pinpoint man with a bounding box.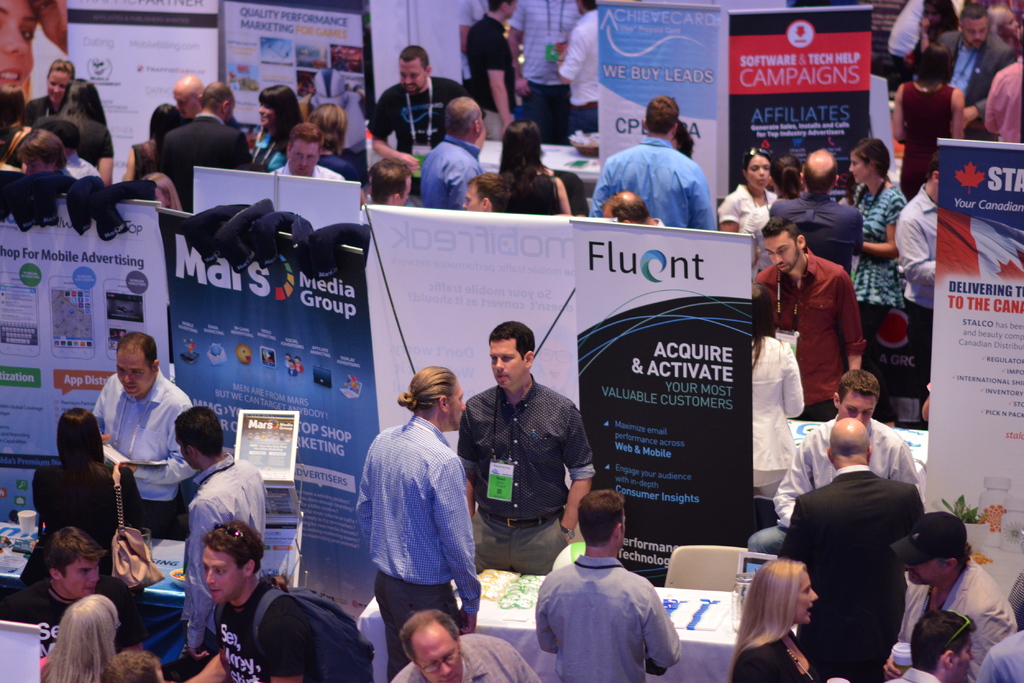
(420, 96, 484, 211).
